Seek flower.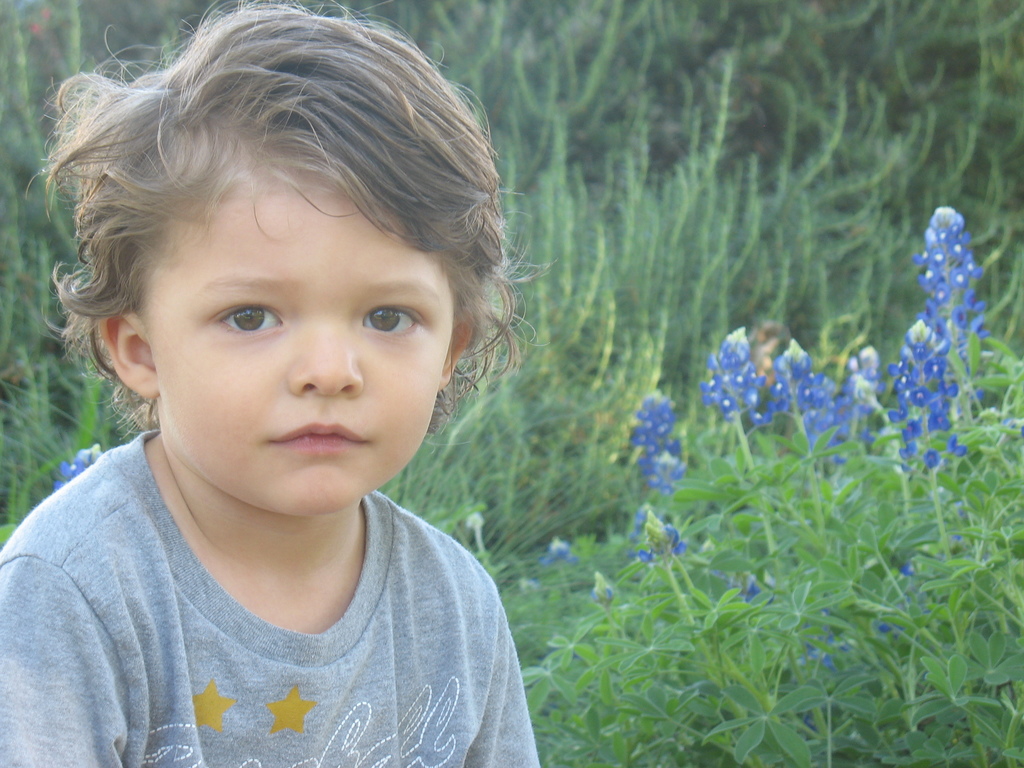
<region>890, 202, 1012, 470</region>.
